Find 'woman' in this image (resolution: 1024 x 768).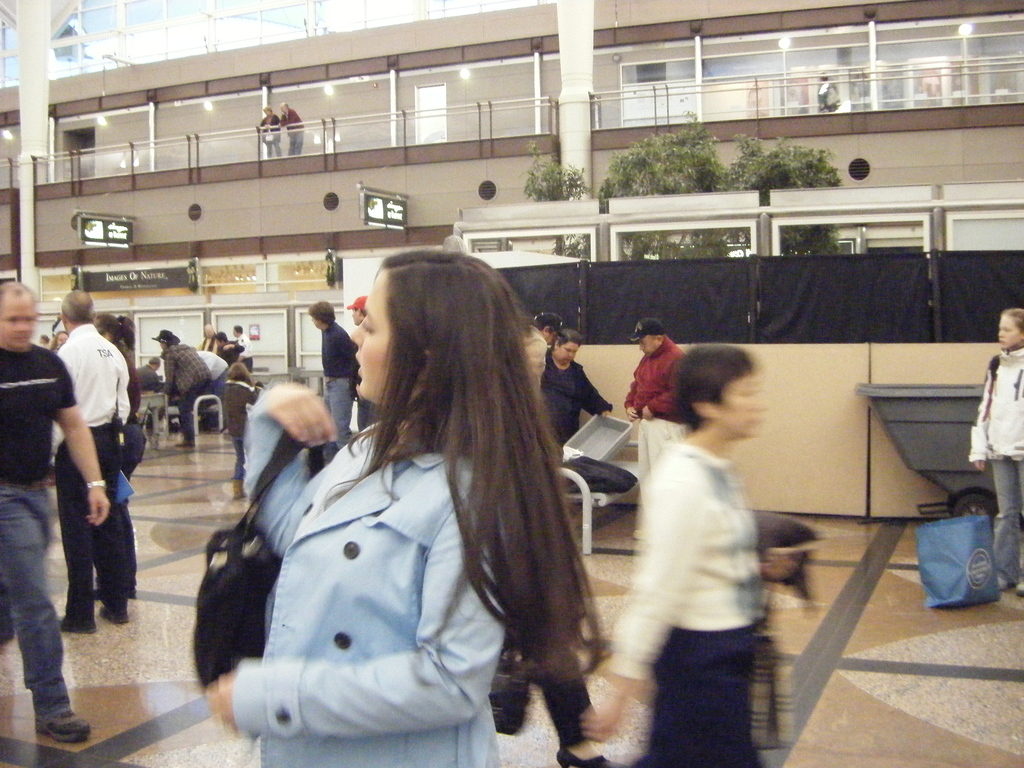
<region>538, 326, 610, 458</region>.
